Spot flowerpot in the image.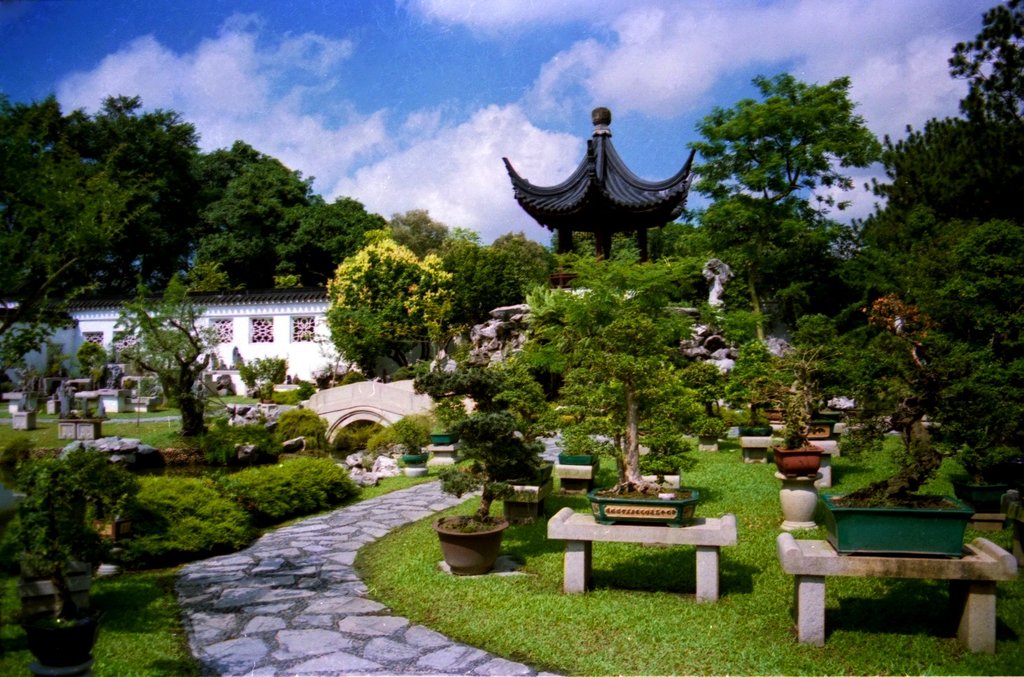
flowerpot found at box=[592, 482, 700, 528].
